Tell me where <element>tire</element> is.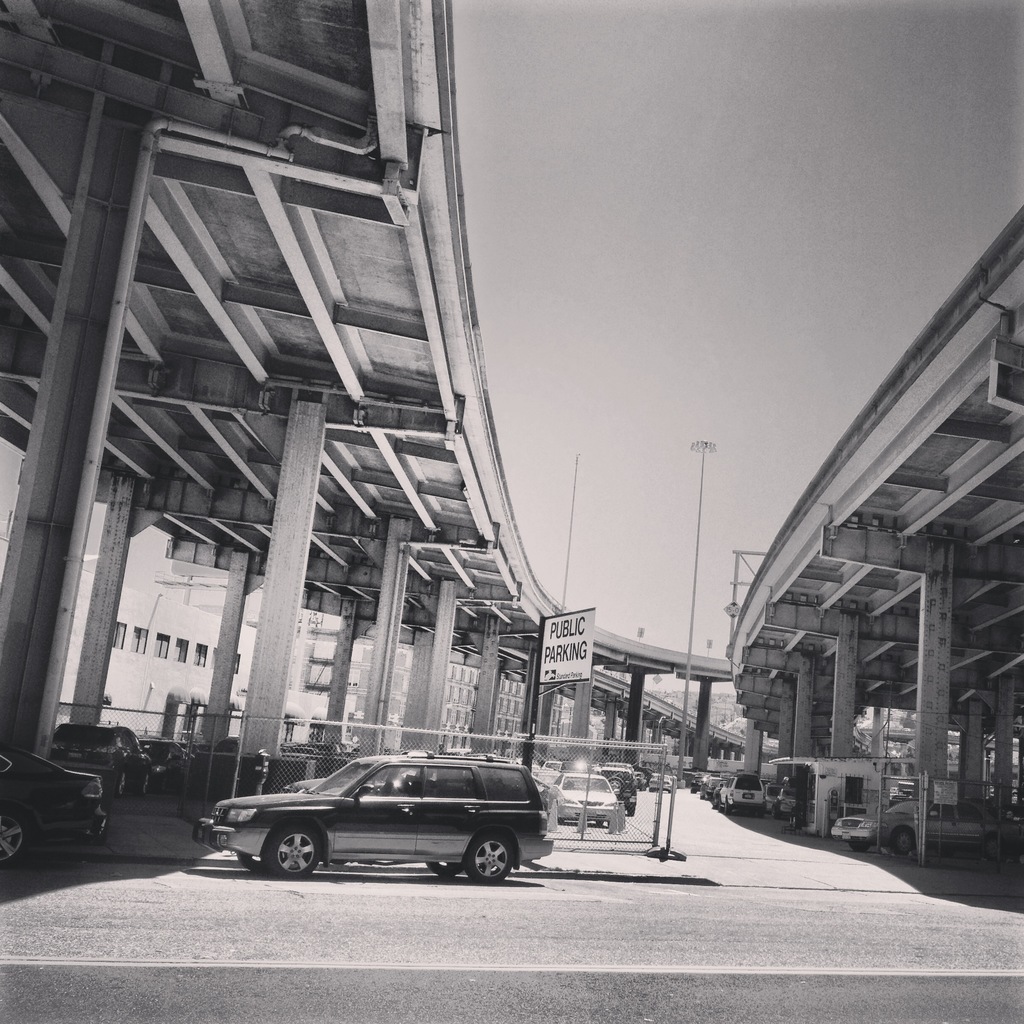
<element>tire</element> is at Rect(692, 787, 697, 794).
